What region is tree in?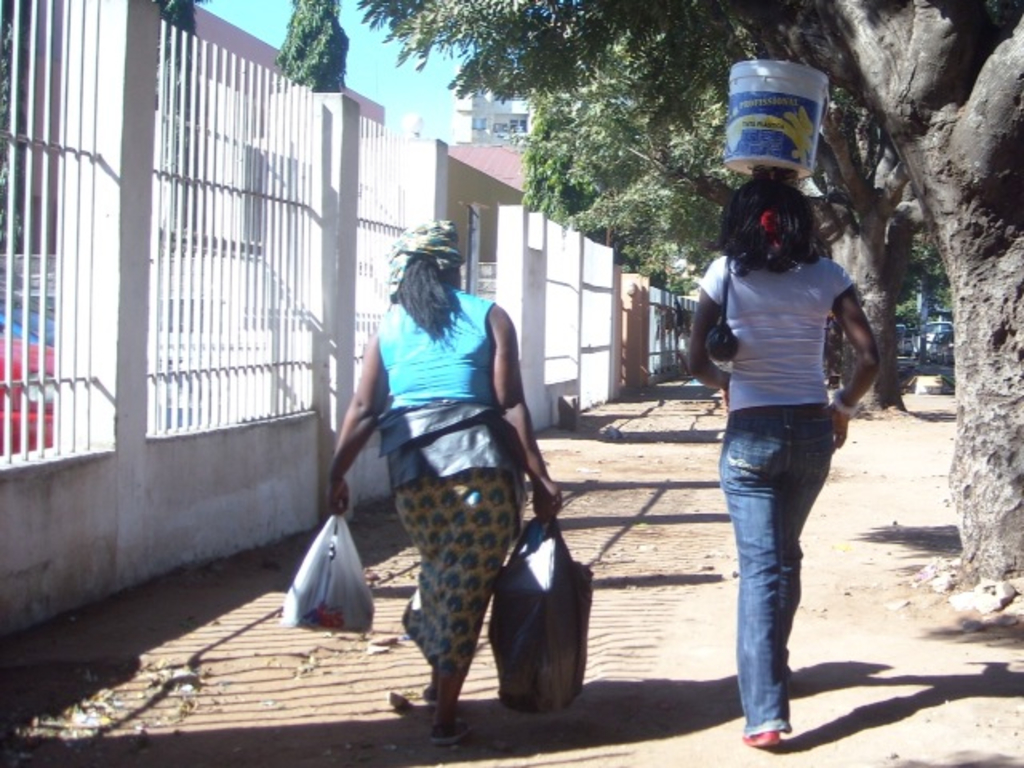
x1=0 y1=0 x2=219 y2=245.
